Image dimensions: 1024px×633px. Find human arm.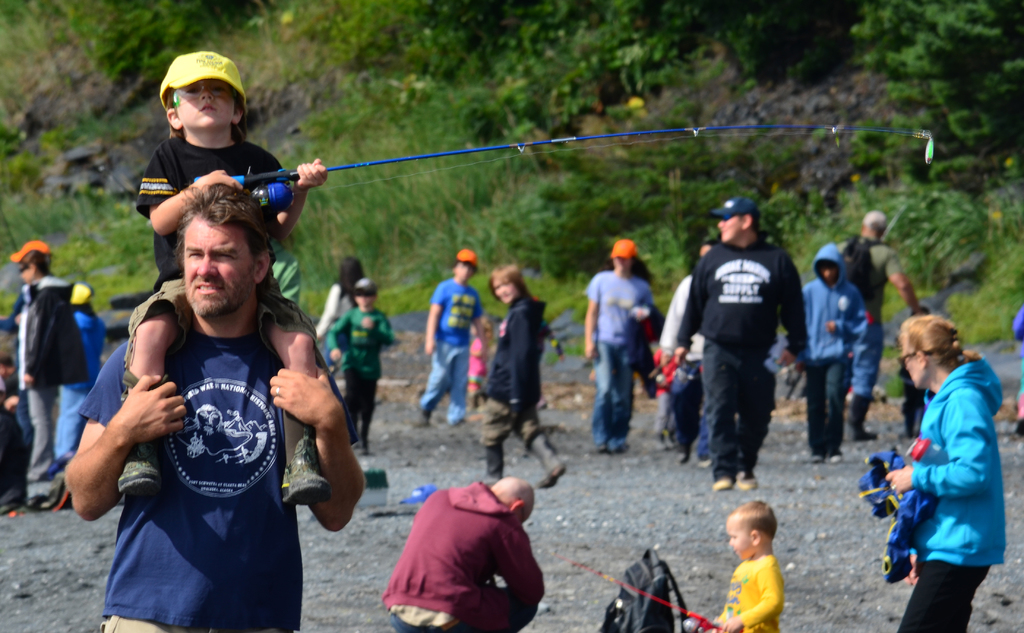
select_region(267, 387, 367, 542).
